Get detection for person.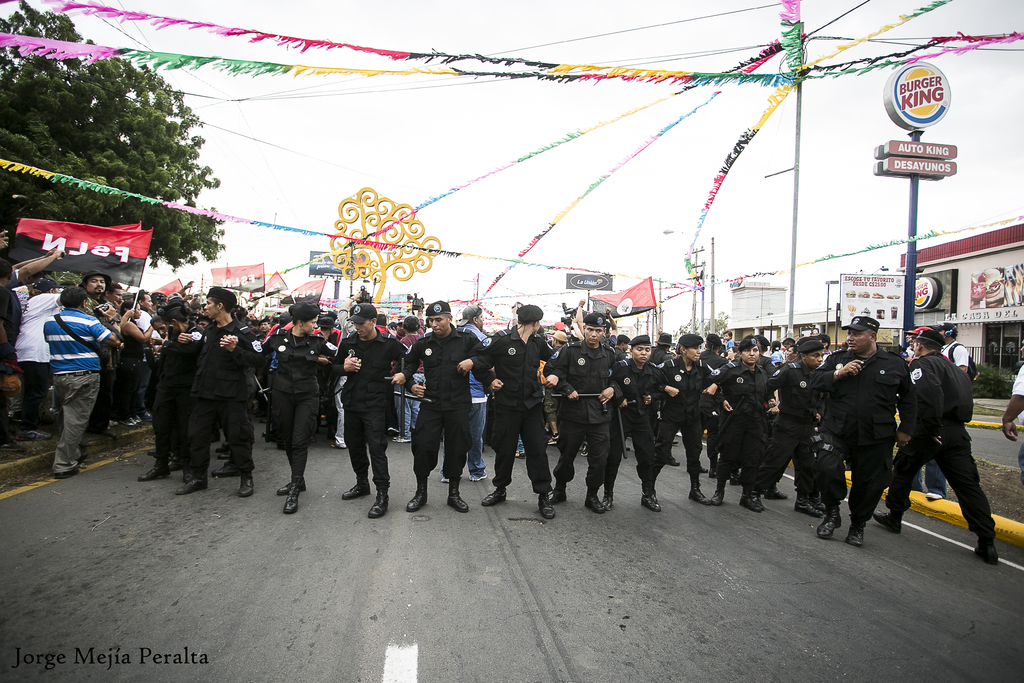
Detection: (left=43, top=287, right=122, bottom=481).
